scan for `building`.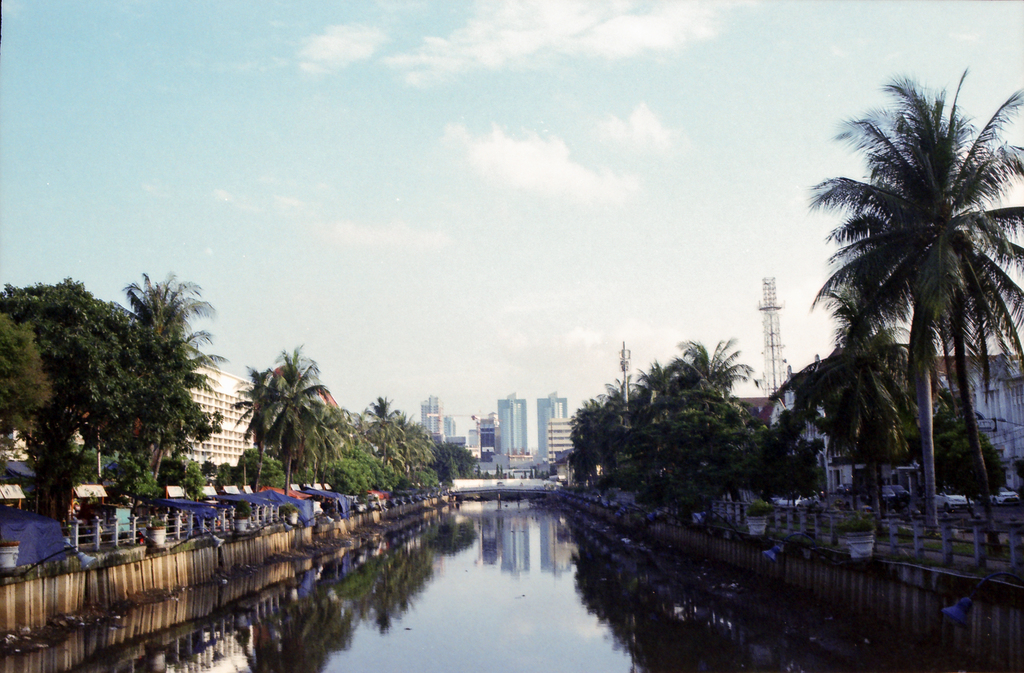
Scan result: {"left": 173, "top": 360, "right": 258, "bottom": 472}.
